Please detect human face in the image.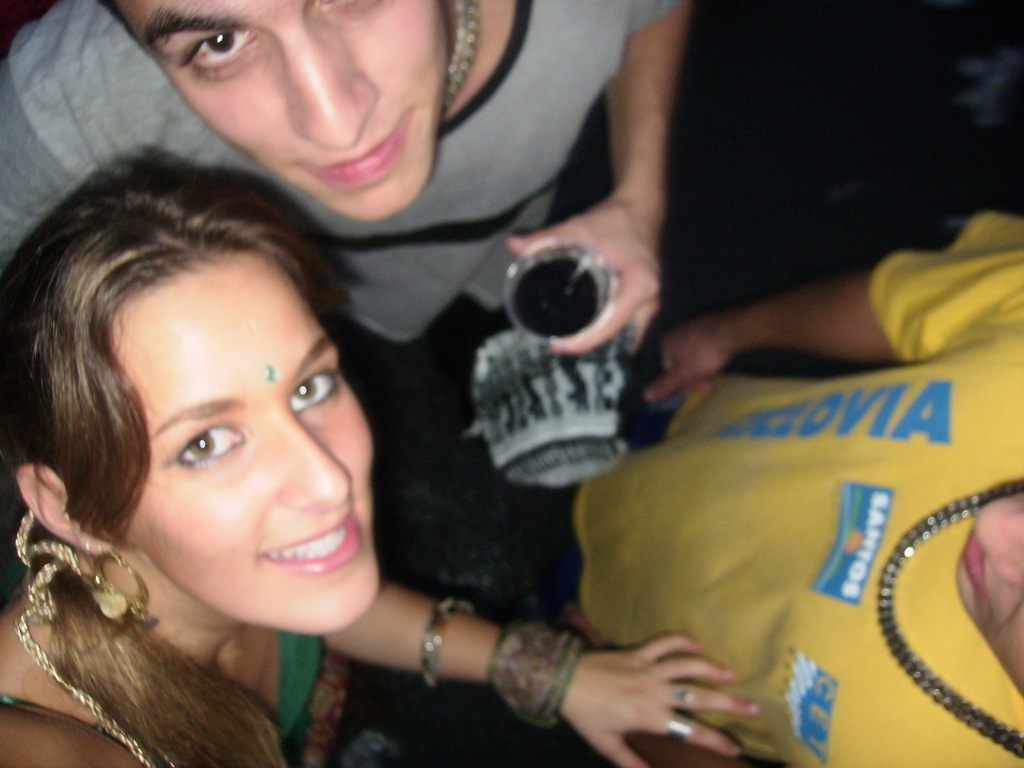
[left=108, top=265, right=380, bottom=632].
